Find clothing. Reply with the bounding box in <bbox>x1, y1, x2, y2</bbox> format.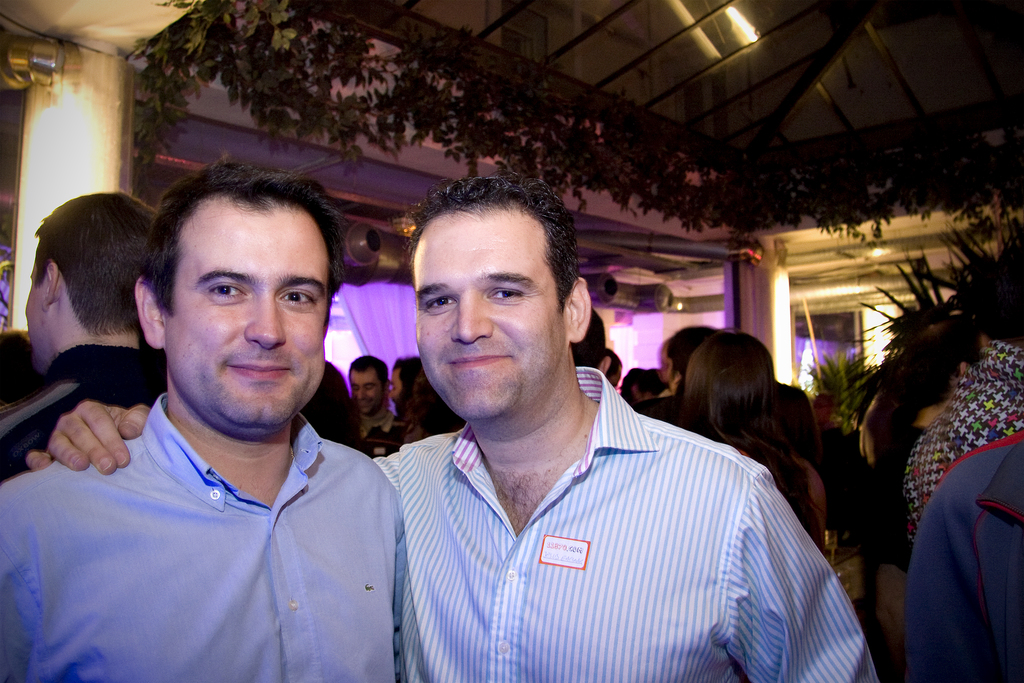
<bbox>815, 420, 899, 561</bbox>.
